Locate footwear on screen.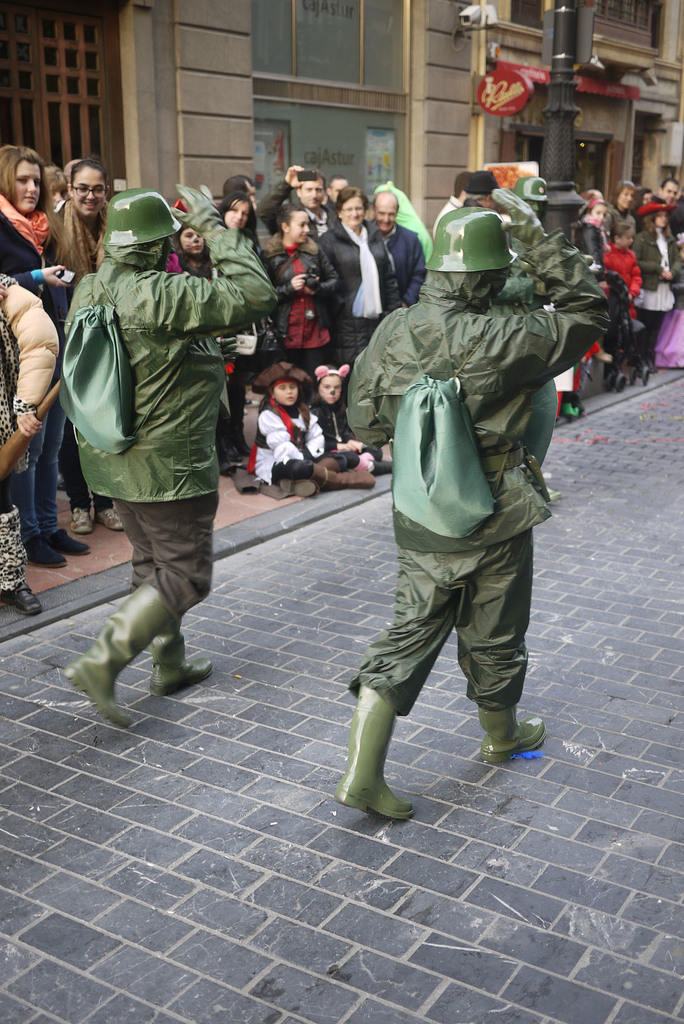
On screen at bbox=(150, 632, 212, 700).
